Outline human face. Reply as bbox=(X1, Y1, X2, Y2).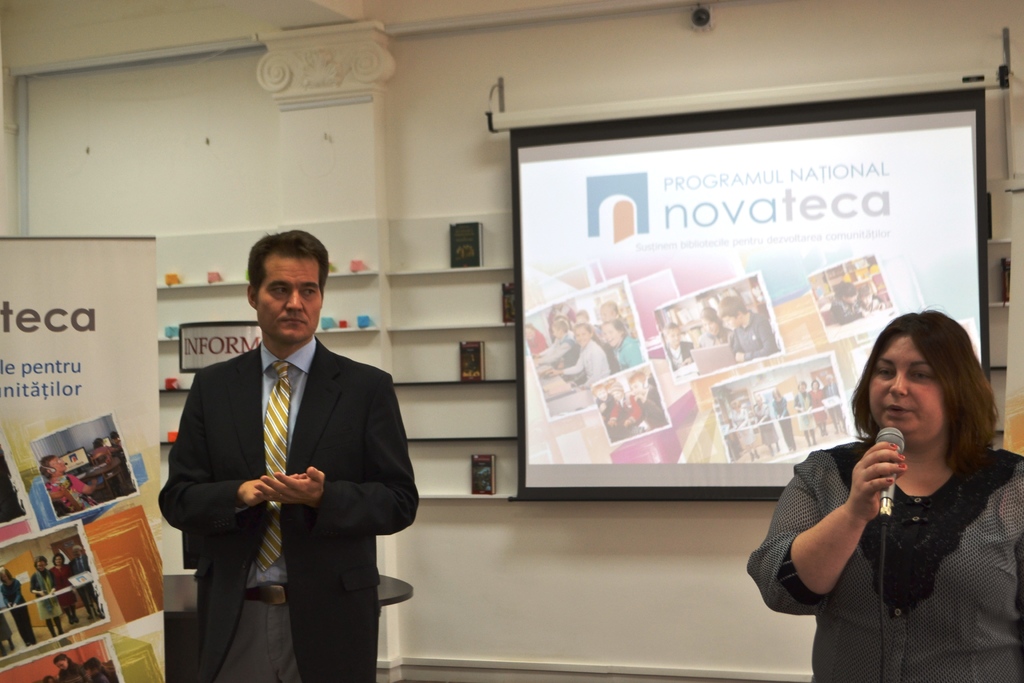
bbox=(703, 318, 719, 336).
